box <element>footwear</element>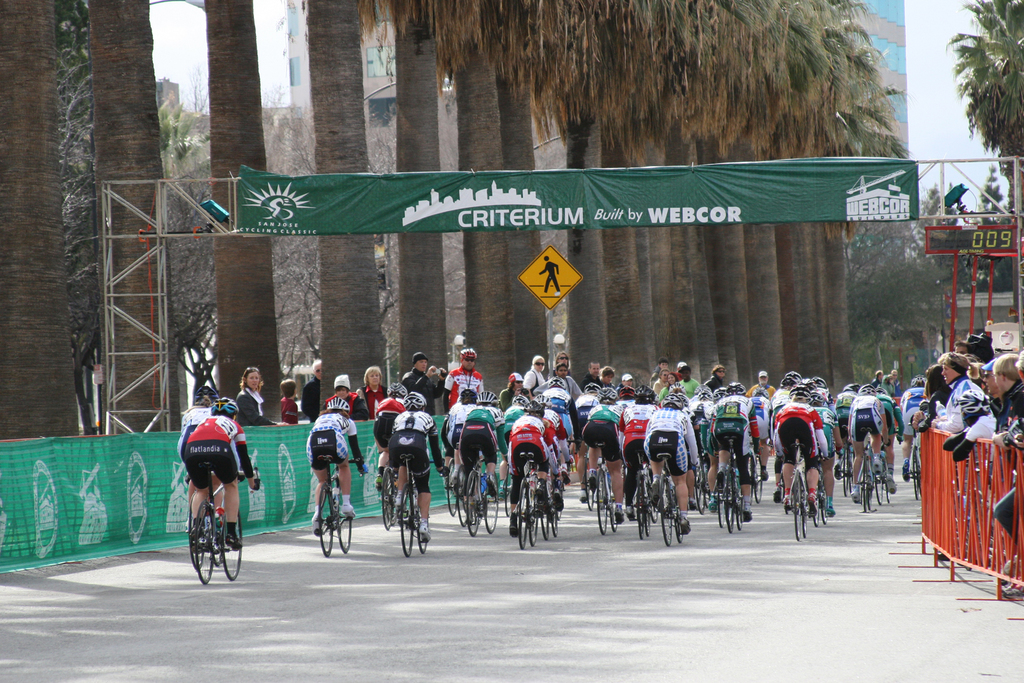
(x1=901, y1=457, x2=911, y2=482)
